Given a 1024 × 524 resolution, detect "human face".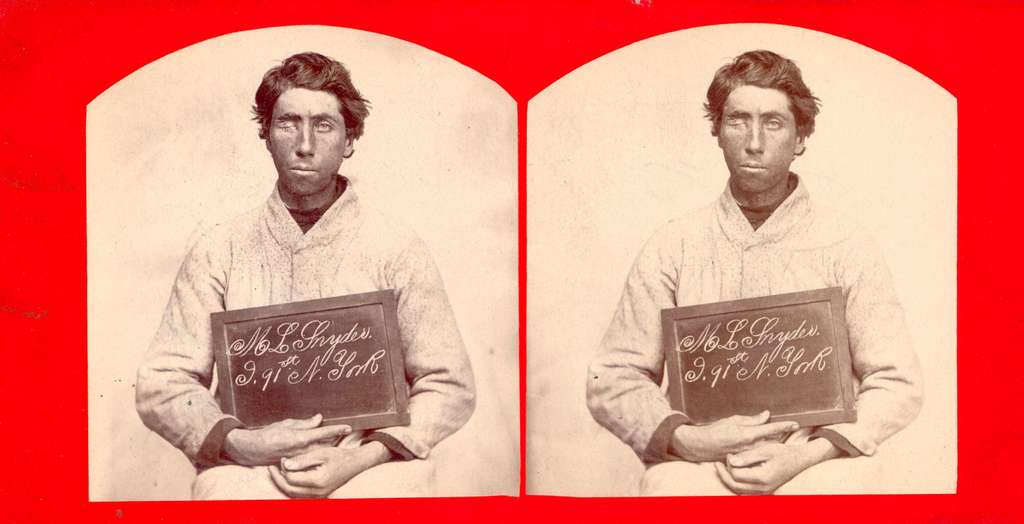
crop(270, 85, 346, 192).
